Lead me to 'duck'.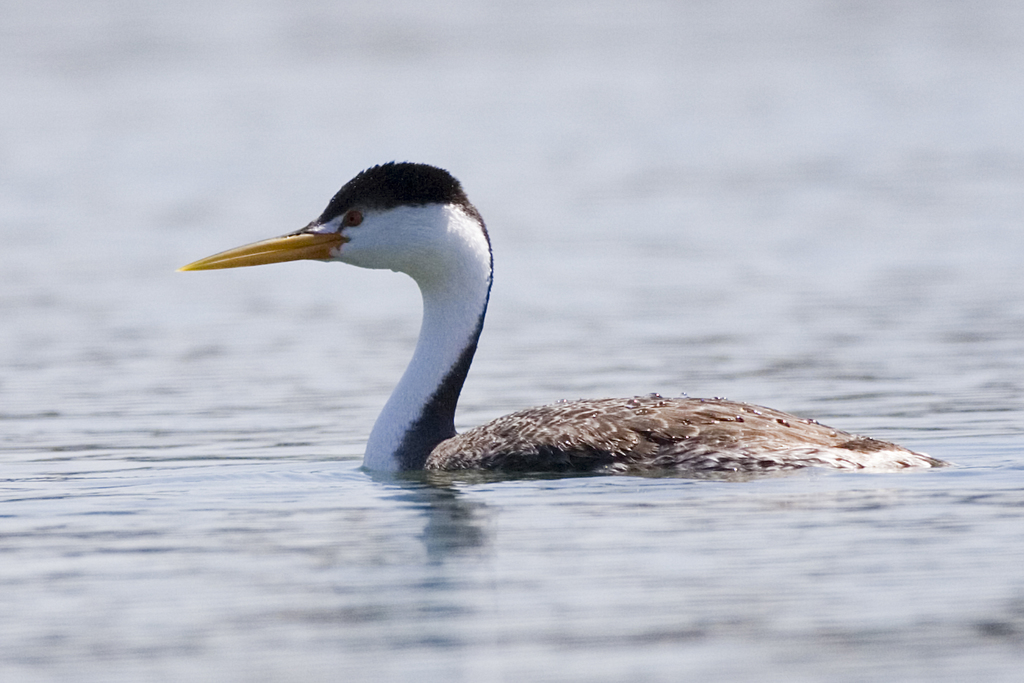
Lead to x1=158 y1=179 x2=773 y2=497.
